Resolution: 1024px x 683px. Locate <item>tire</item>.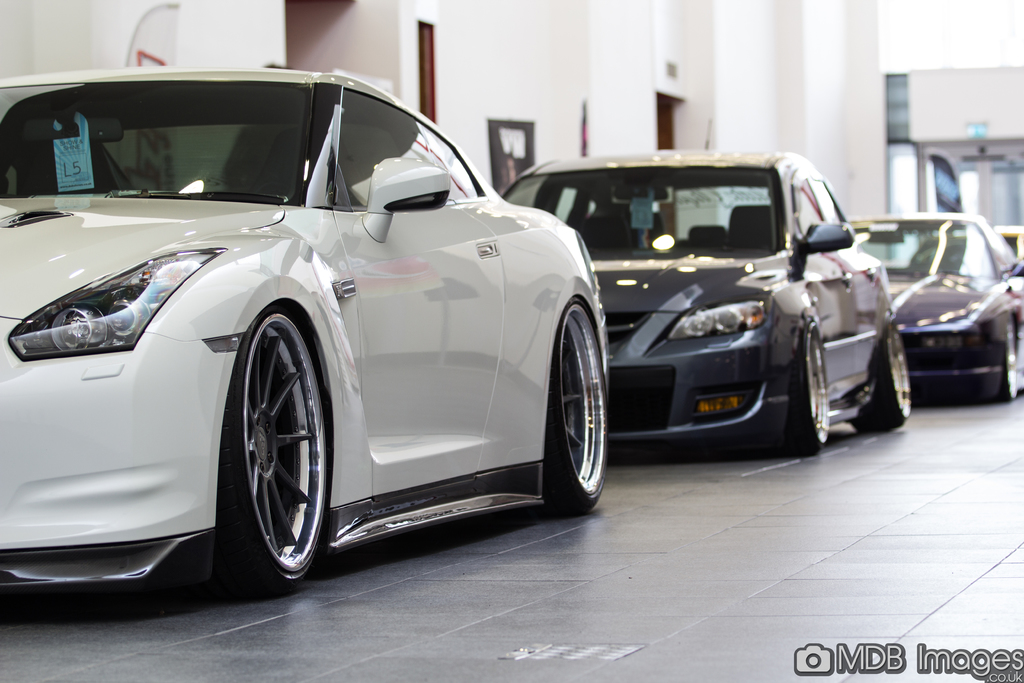
bbox=(547, 300, 609, 513).
